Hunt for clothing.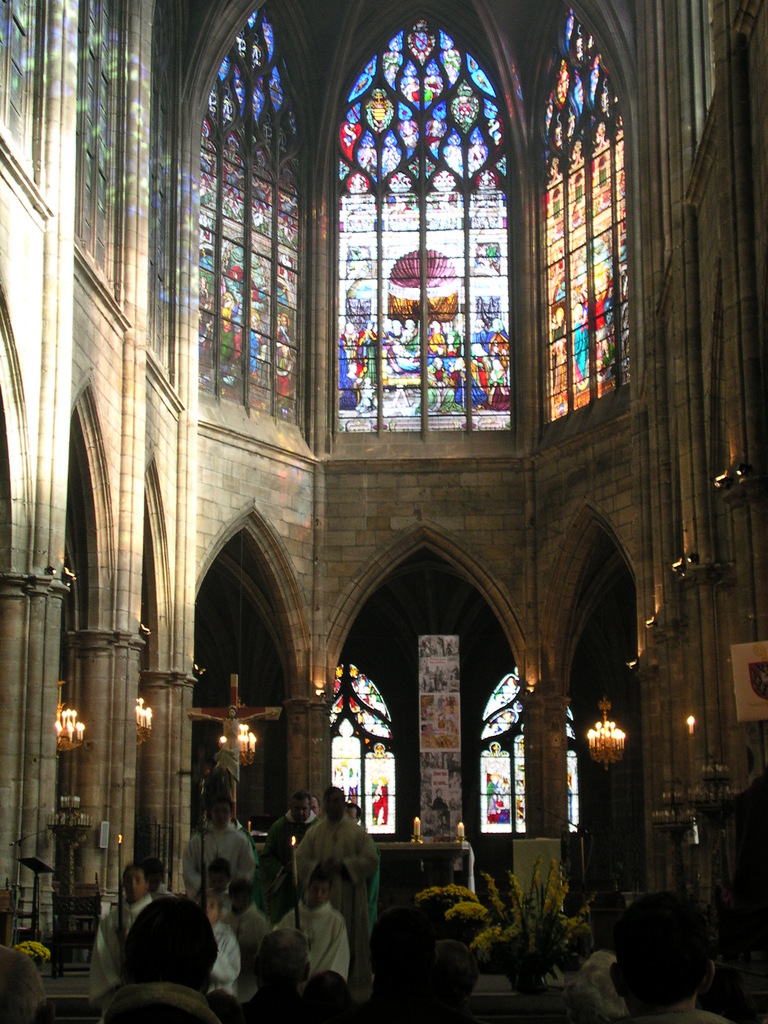
Hunted down at x1=271, y1=895, x2=343, y2=974.
